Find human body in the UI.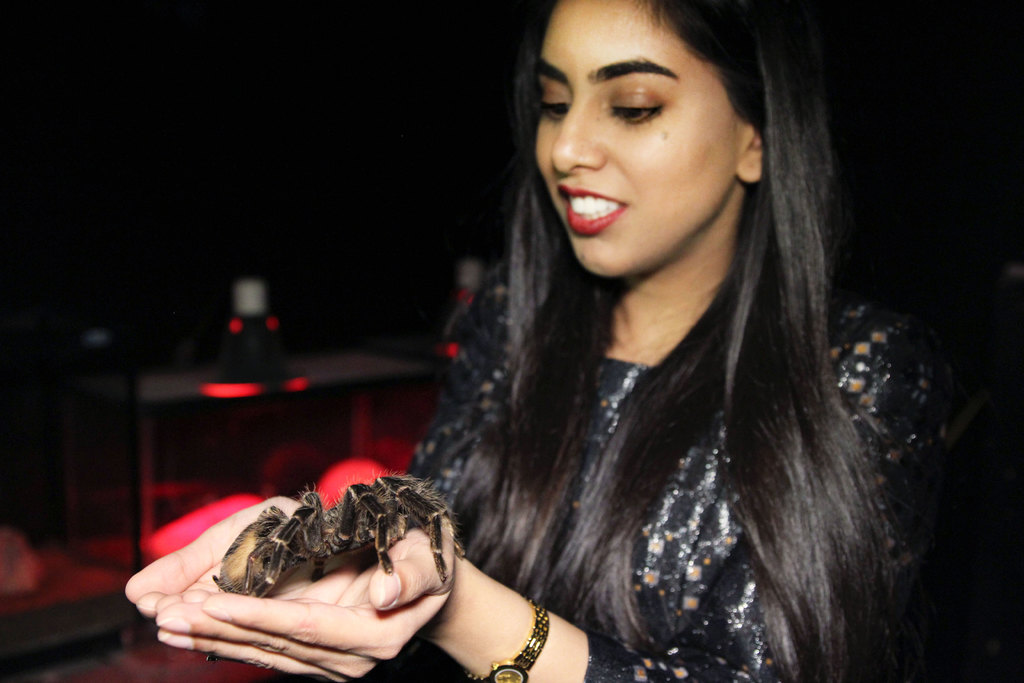
UI element at 368/42/926/682.
